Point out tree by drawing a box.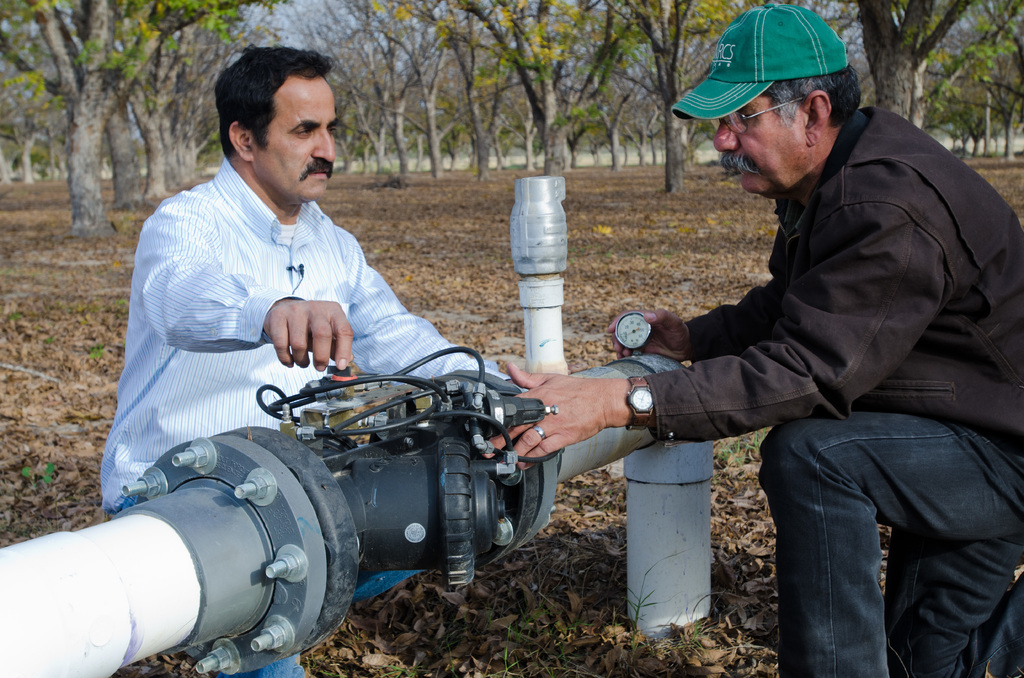
rect(268, 0, 383, 181).
